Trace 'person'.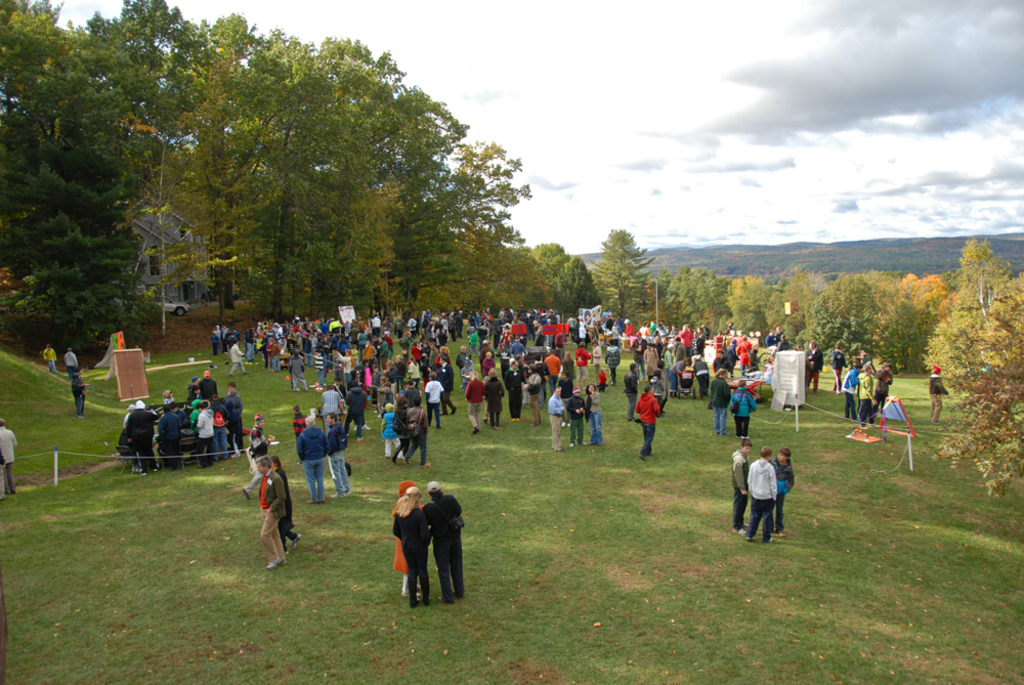
Traced to 213:400:232:456.
